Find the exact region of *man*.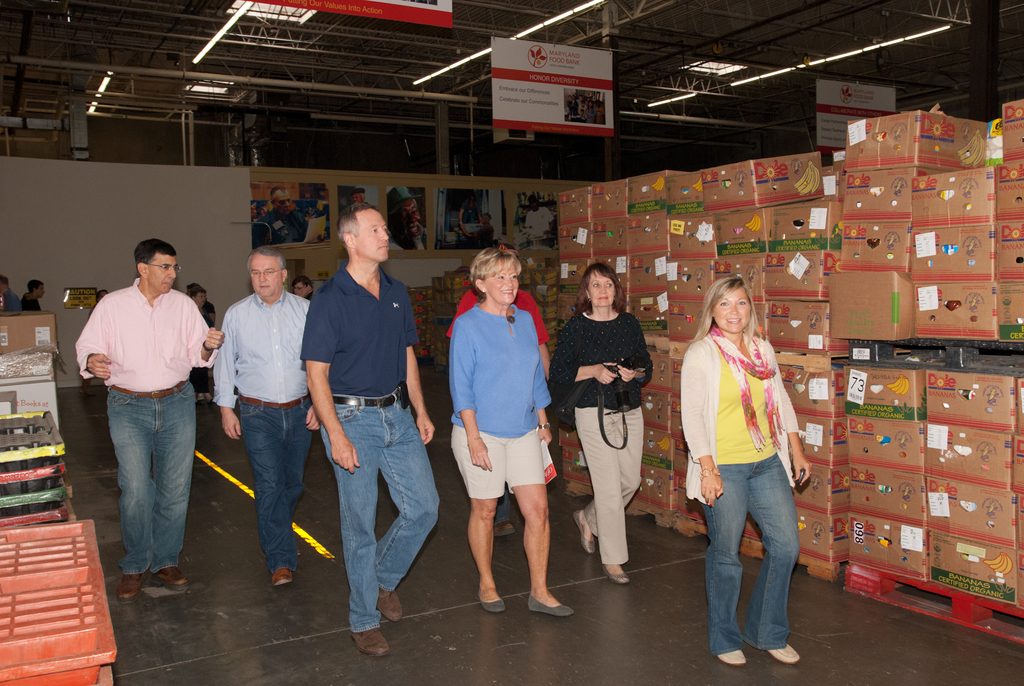
Exact region: {"x1": 20, "y1": 281, "x2": 45, "y2": 312}.
